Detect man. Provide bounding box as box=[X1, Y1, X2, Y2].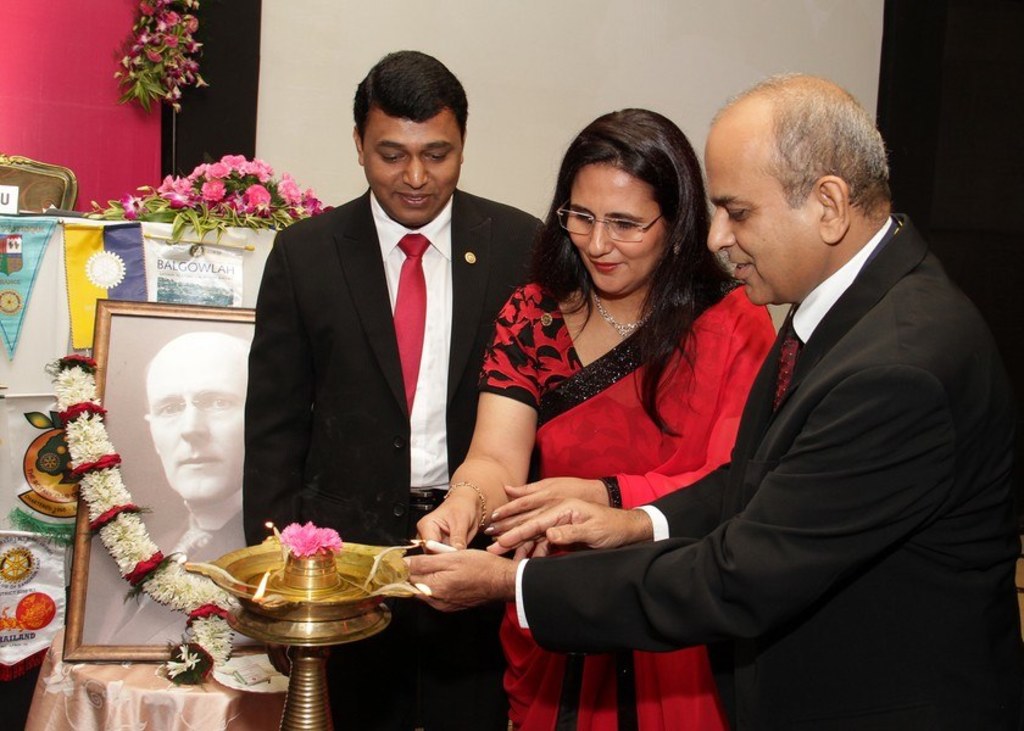
box=[240, 66, 536, 591].
